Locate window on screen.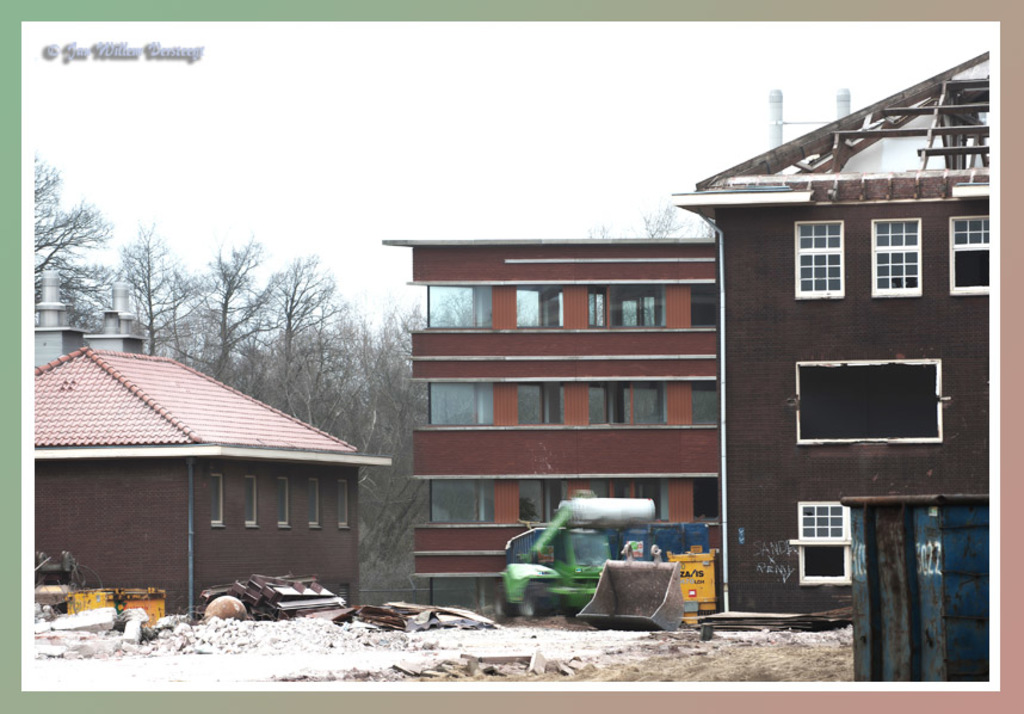
On screen at {"x1": 957, "y1": 217, "x2": 989, "y2": 293}.
